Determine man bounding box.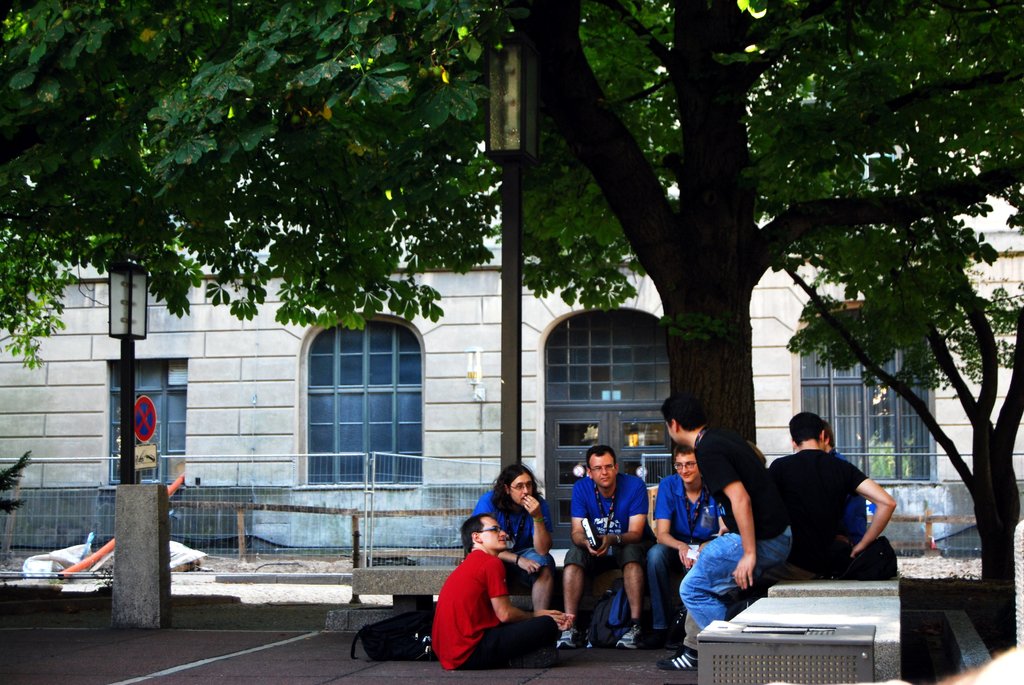
Determined: box(762, 416, 902, 601).
